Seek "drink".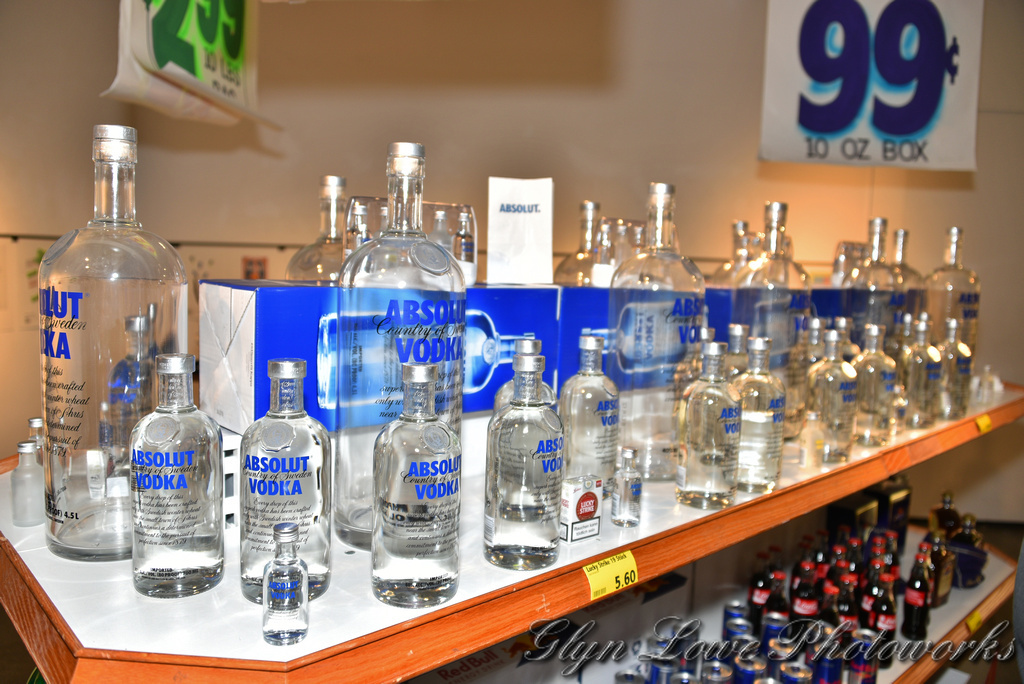
bbox(107, 356, 159, 477).
